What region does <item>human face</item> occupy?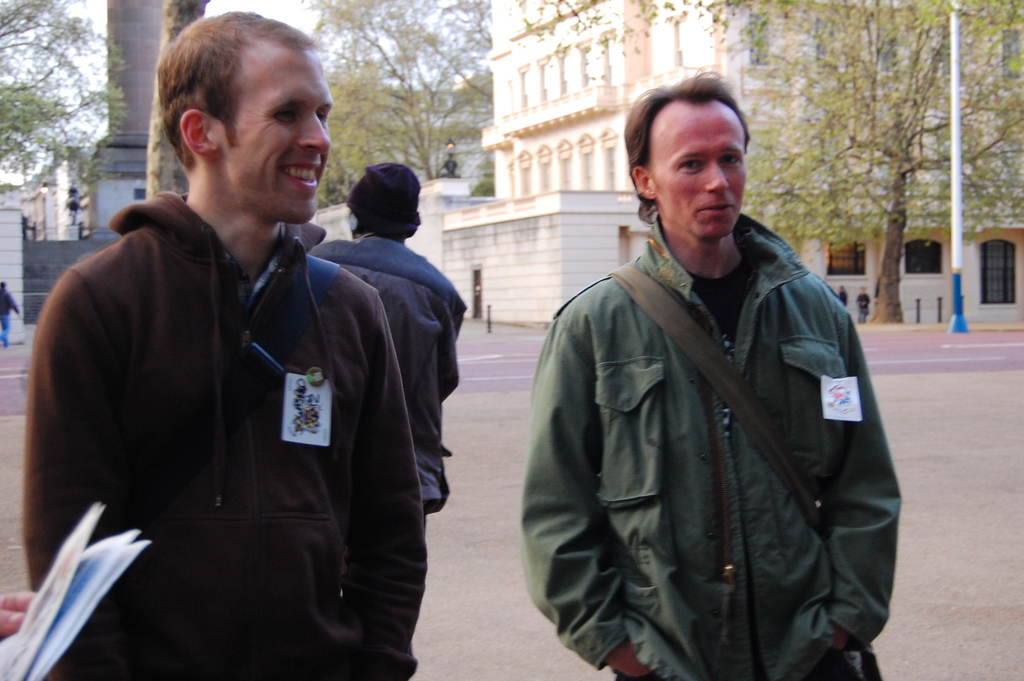
detection(647, 97, 748, 243).
